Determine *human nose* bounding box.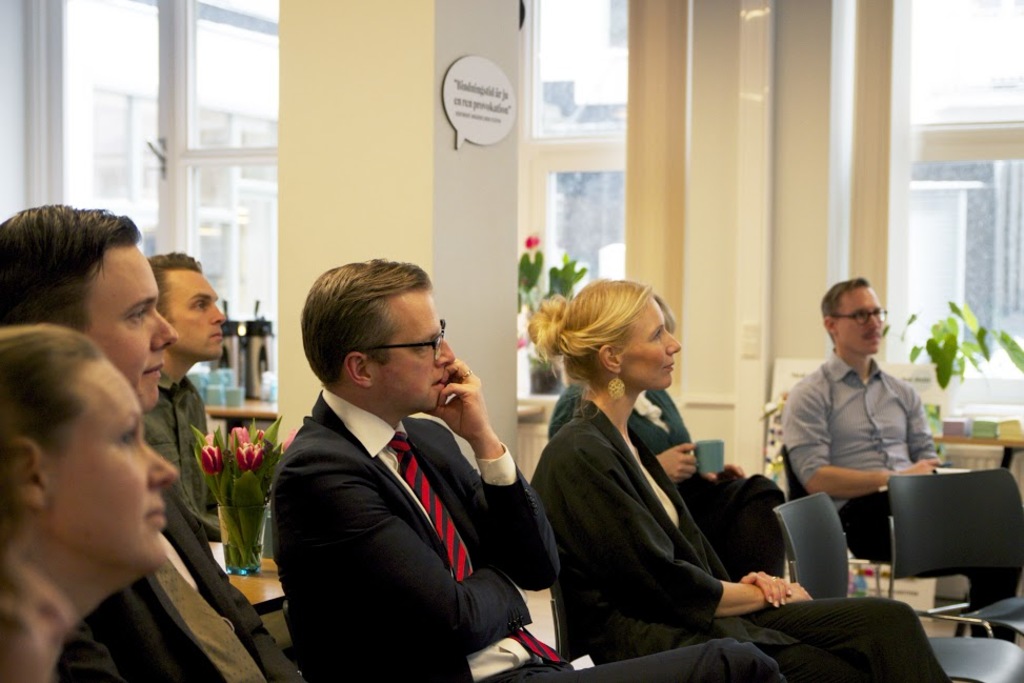
Determined: pyautogui.locateOnScreen(438, 340, 457, 366).
